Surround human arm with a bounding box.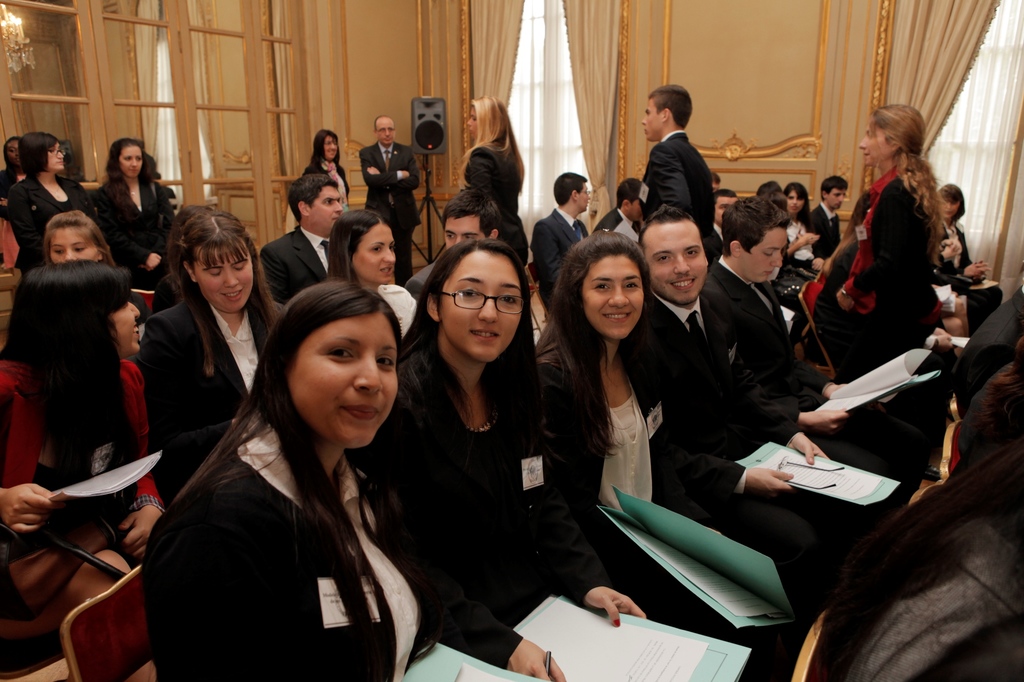
bbox=[701, 287, 831, 465].
